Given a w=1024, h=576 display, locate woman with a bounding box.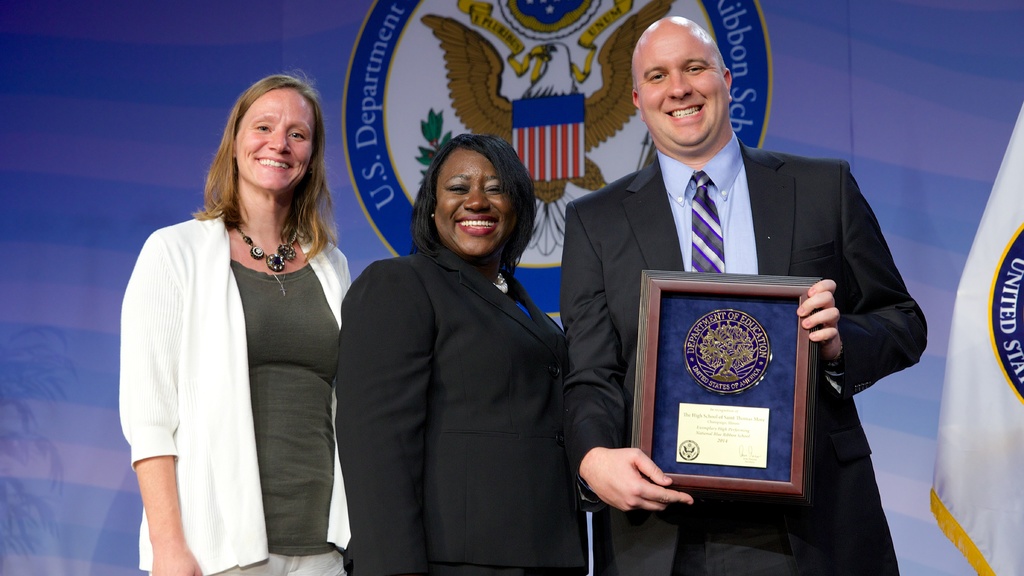
Located: bbox=[351, 110, 579, 575].
